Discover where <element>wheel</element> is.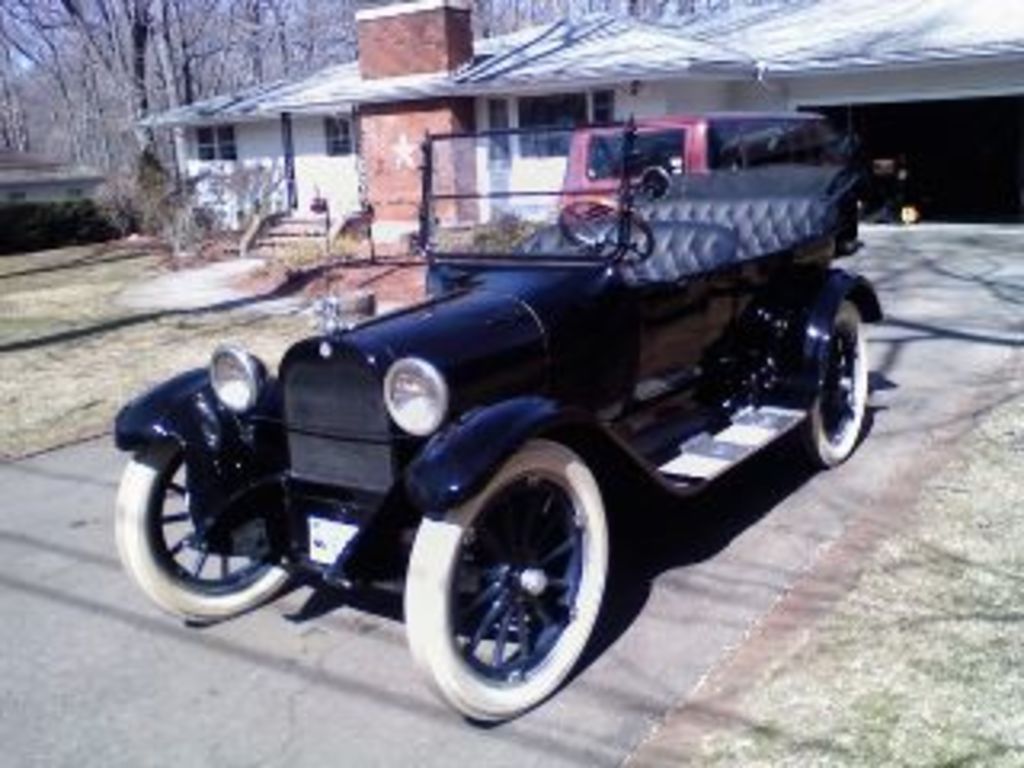
Discovered at [400, 438, 608, 720].
